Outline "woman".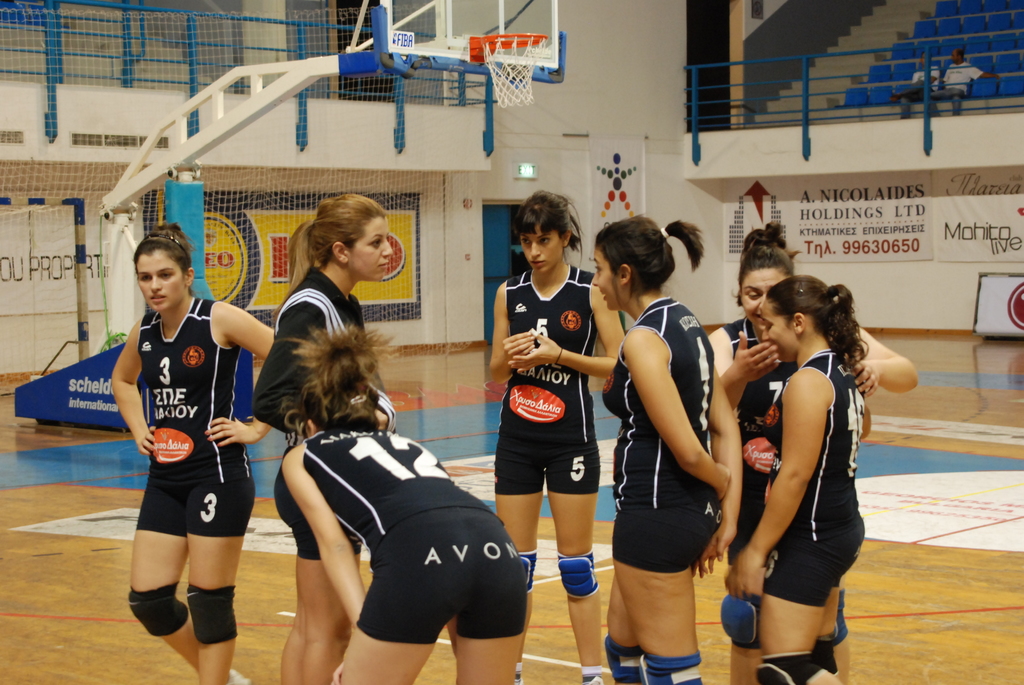
Outline: box(698, 219, 924, 684).
